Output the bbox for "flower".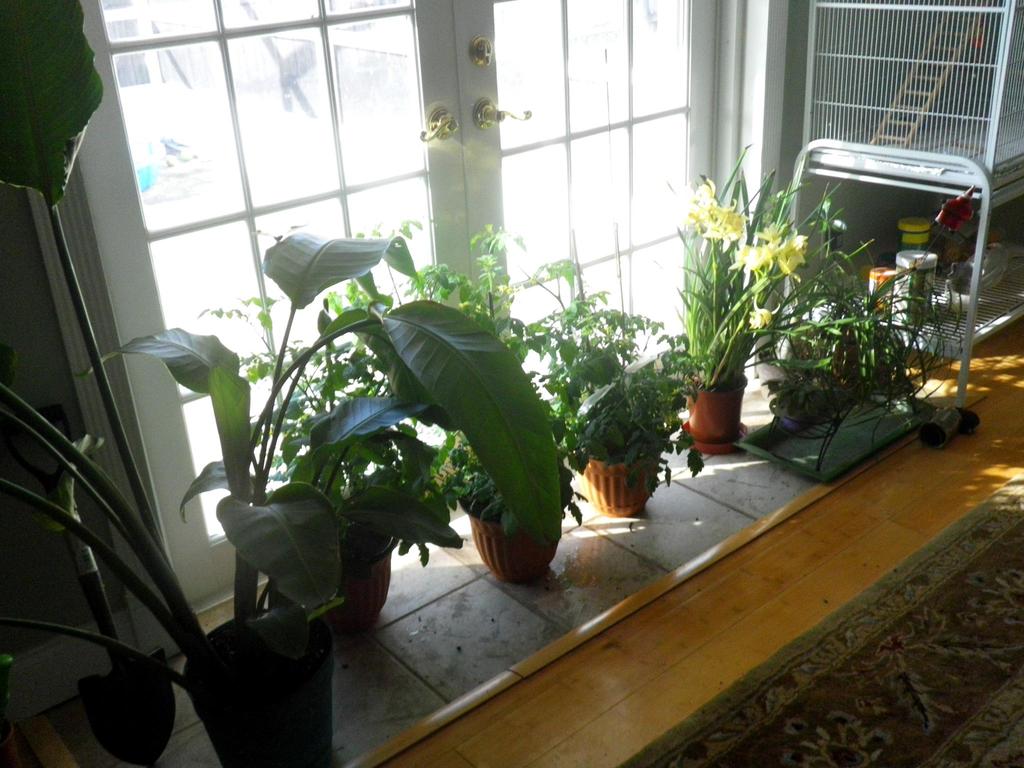
(left=749, top=292, right=777, bottom=332).
